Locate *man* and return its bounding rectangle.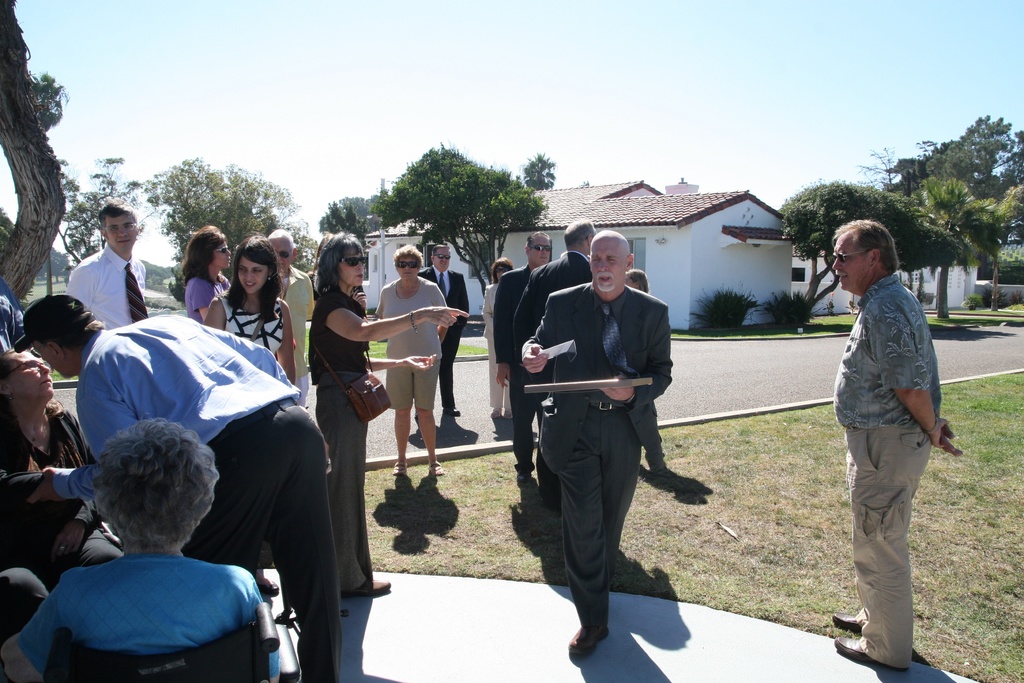
select_region(832, 217, 966, 669).
